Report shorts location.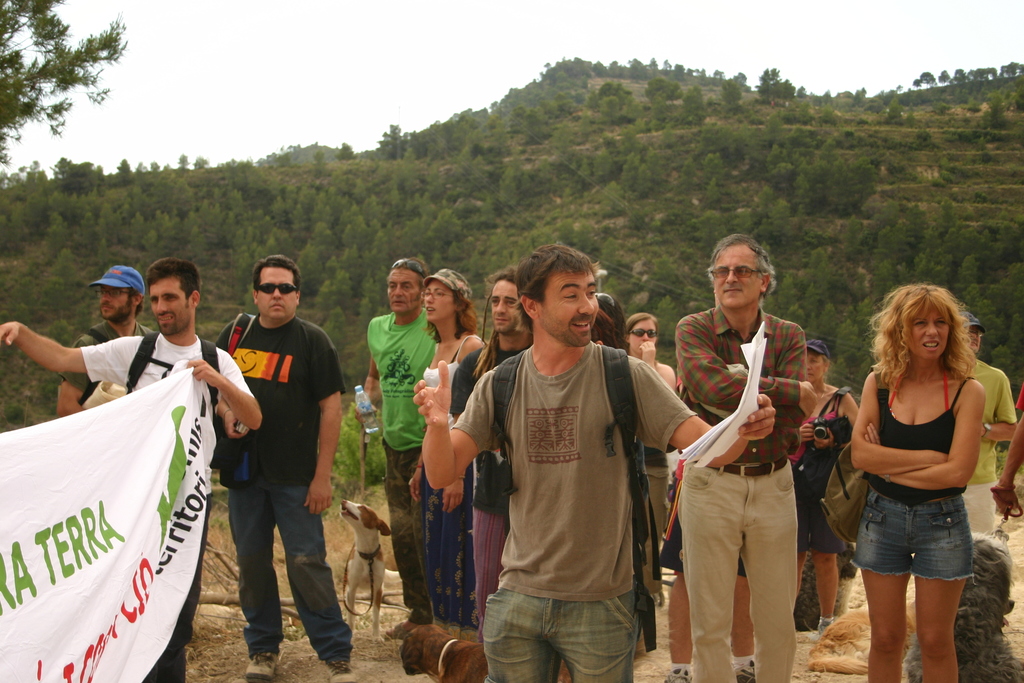
Report: bbox(791, 491, 845, 555).
